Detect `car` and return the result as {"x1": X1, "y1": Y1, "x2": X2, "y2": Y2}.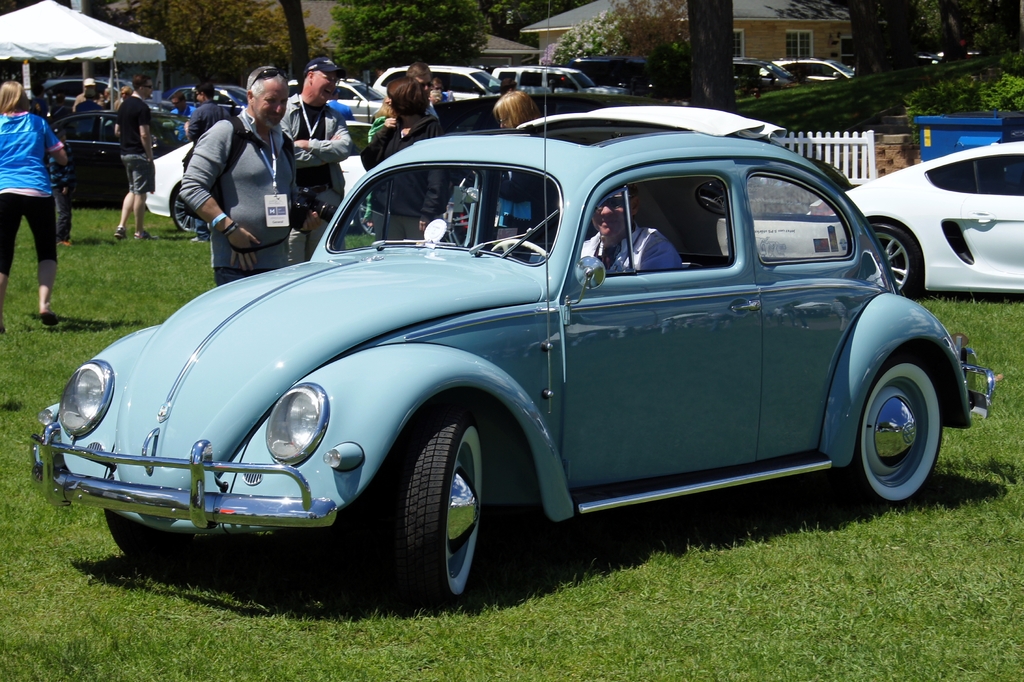
{"x1": 28, "y1": 82, "x2": 1005, "y2": 607}.
